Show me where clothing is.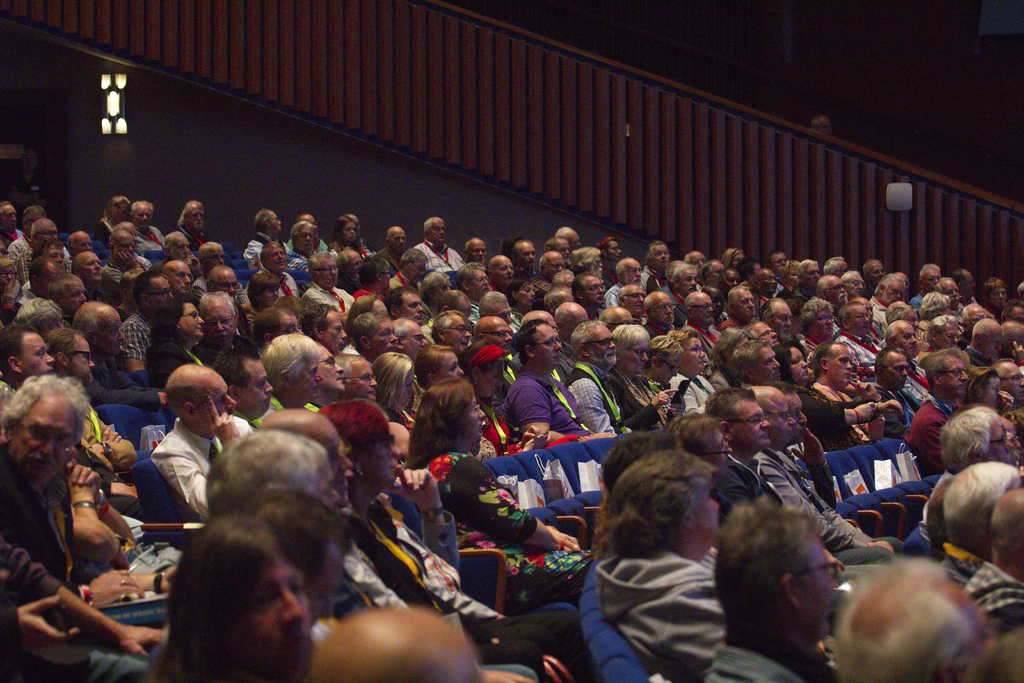
clothing is at [left=568, top=363, right=620, bottom=429].
